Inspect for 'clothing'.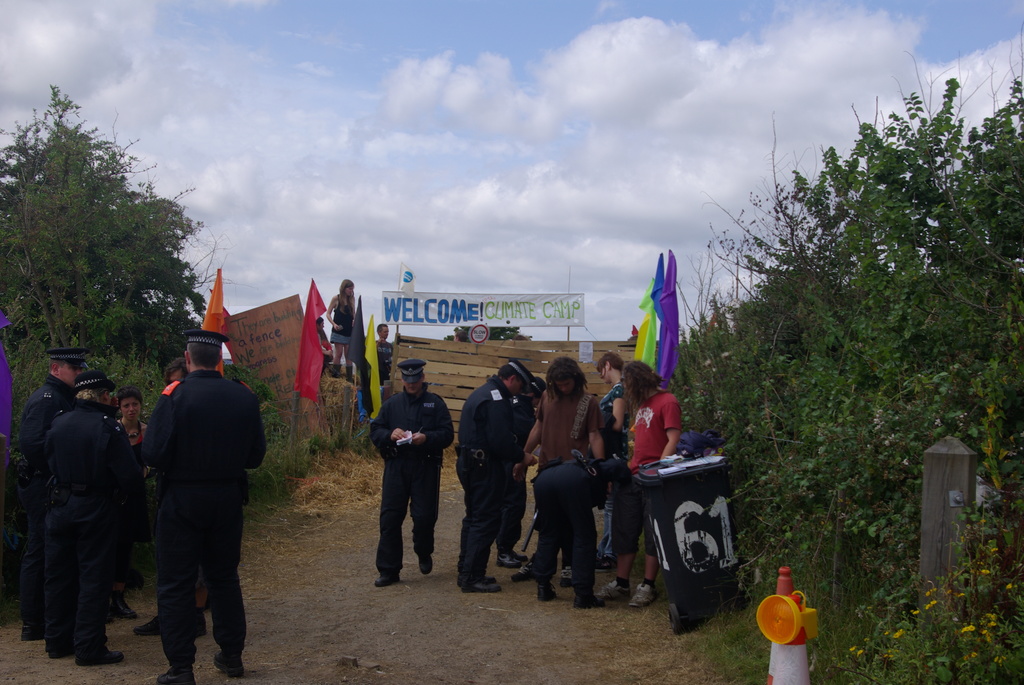
Inspection: [112, 425, 142, 583].
